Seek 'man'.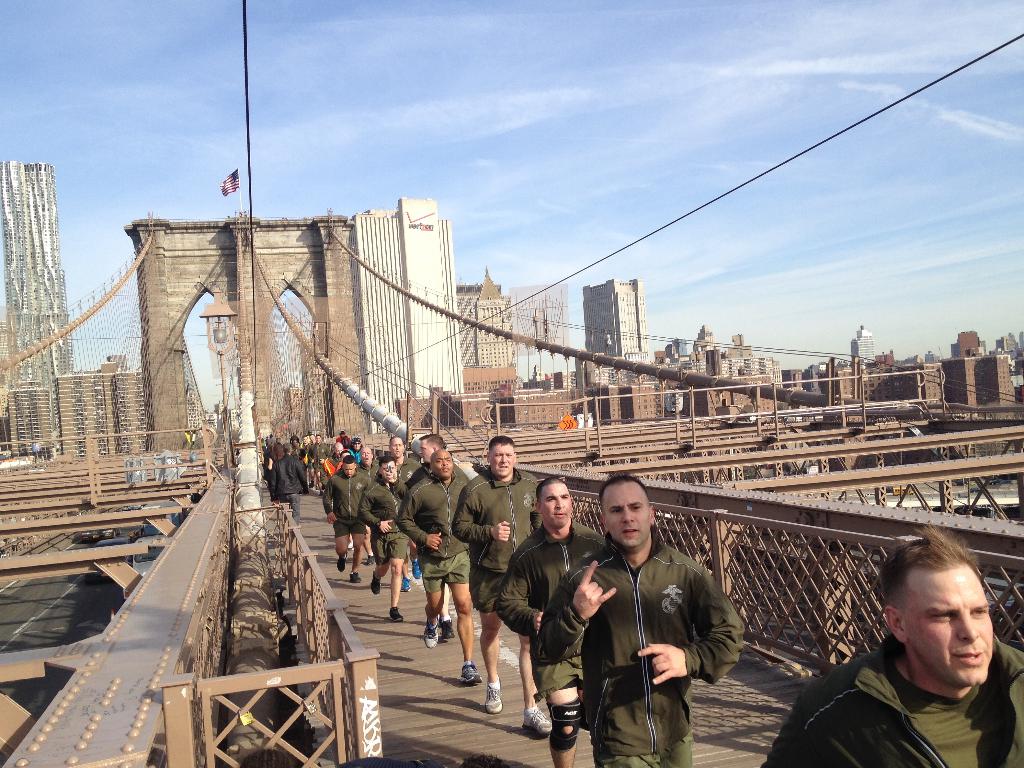
392:451:485:690.
